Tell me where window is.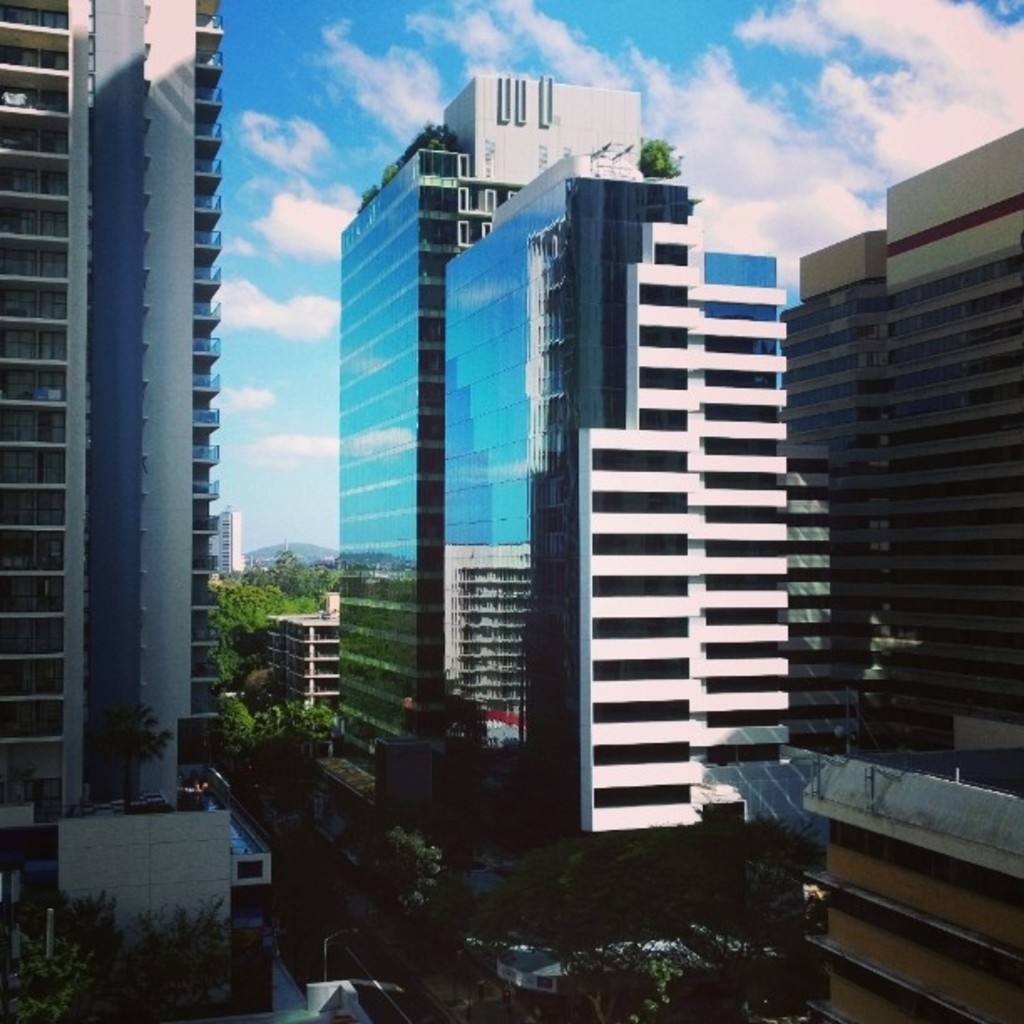
window is at (left=0, top=663, right=55, bottom=693).
